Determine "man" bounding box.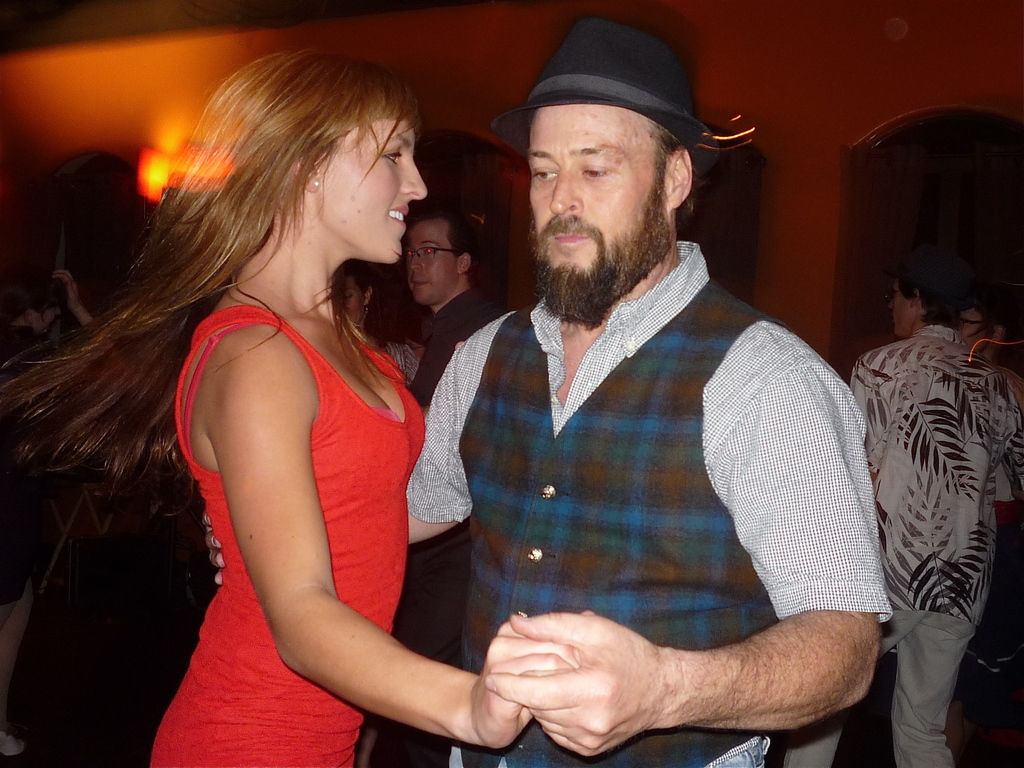
Determined: l=343, t=29, r=906, b=767.
